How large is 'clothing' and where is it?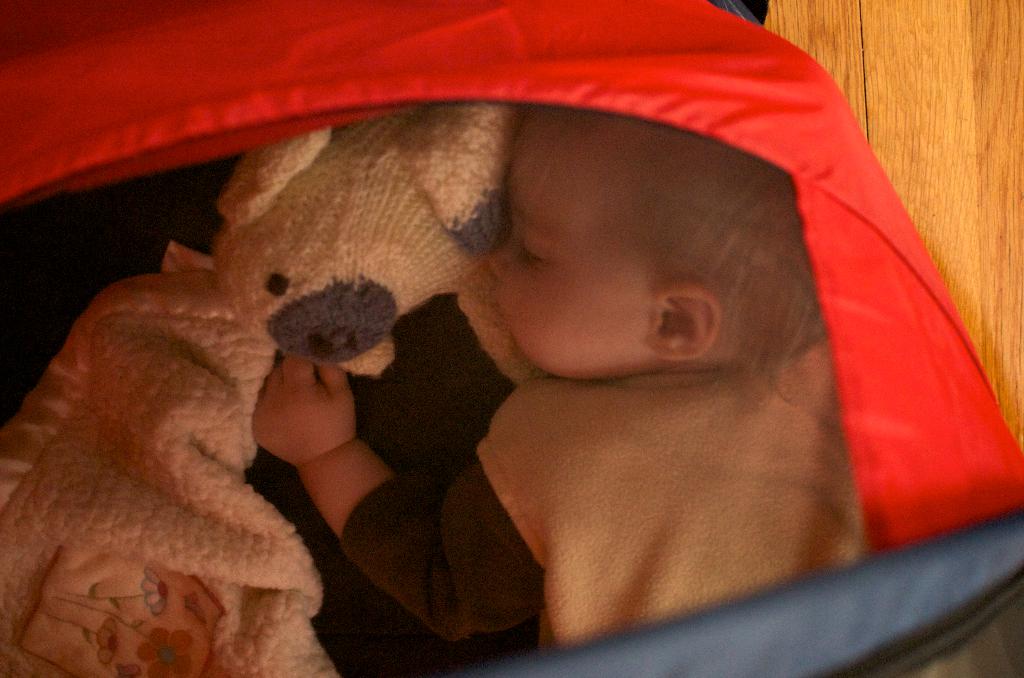
Bounding box: BBox(317, 334, 880, 599).
